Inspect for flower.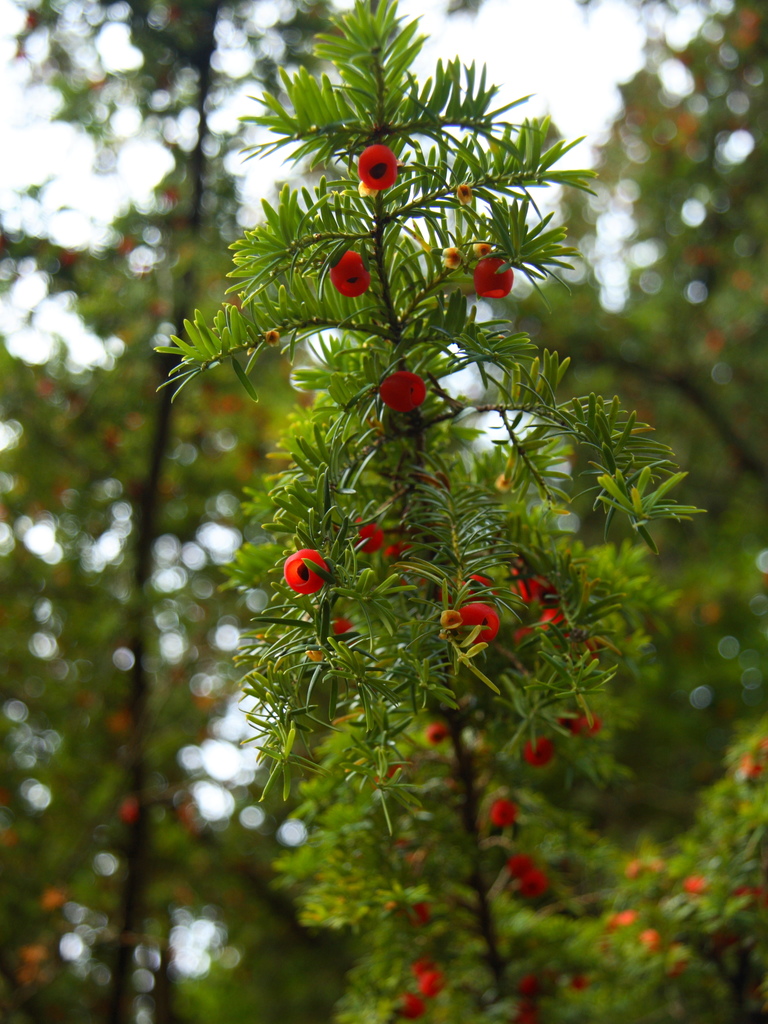
Inspection: <bbox>517, 726, 555, 774</bbox>.
